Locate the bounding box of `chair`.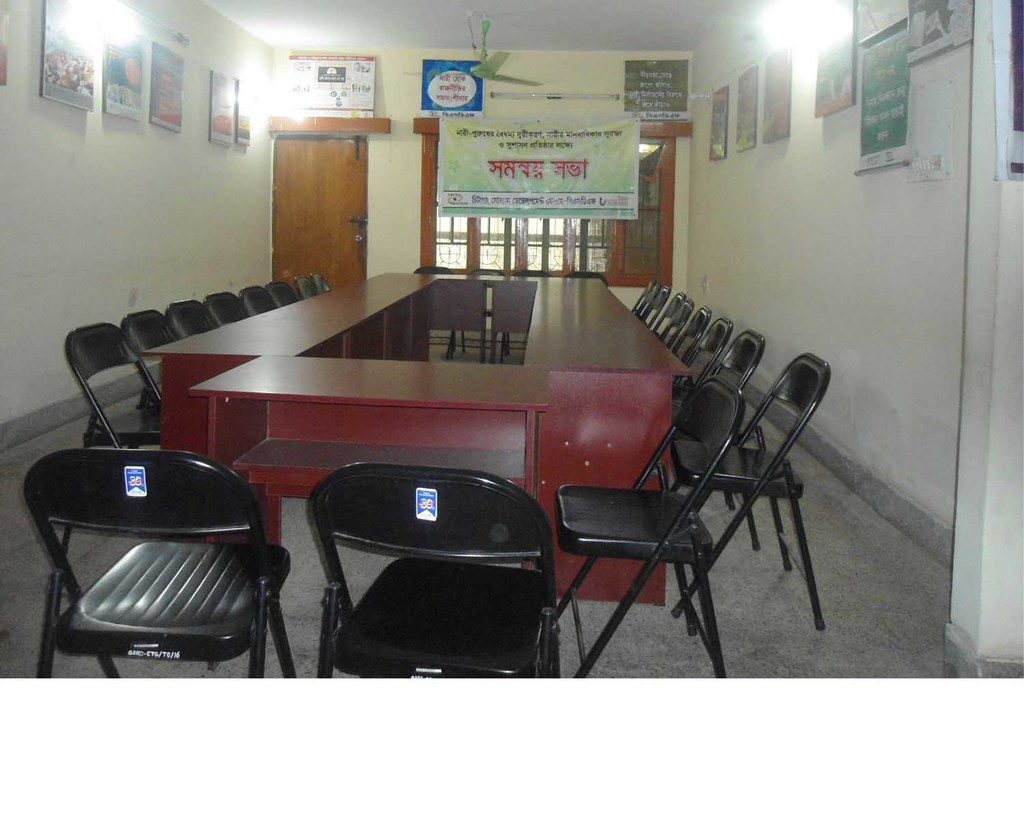
Bounding box: 668,304,708,370.
